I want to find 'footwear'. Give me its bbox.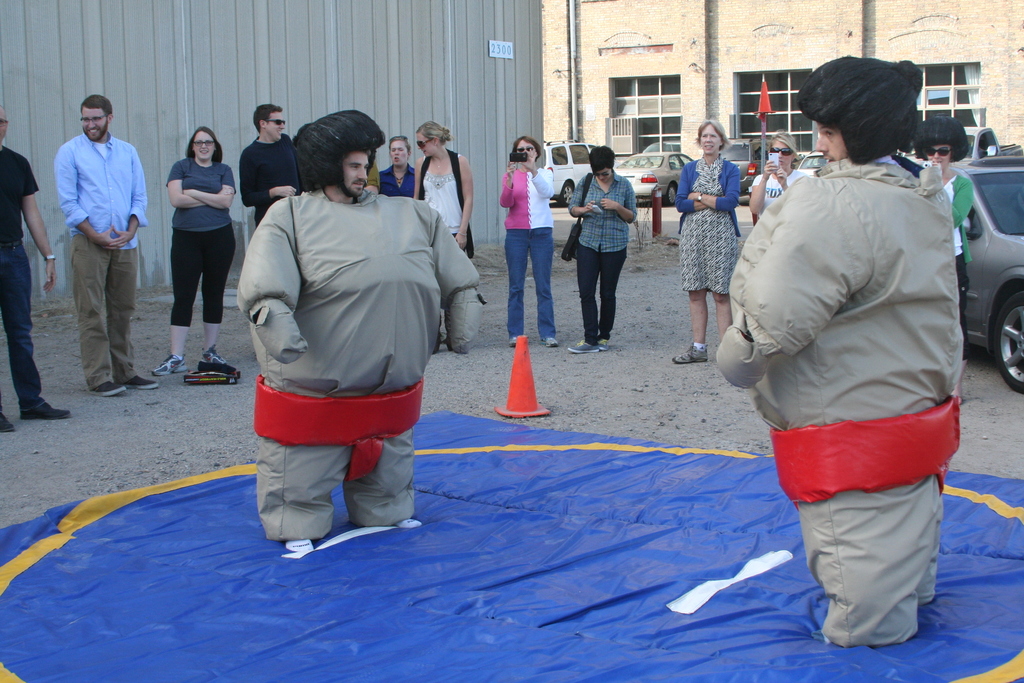
detection(0, 409, 17, 432).
